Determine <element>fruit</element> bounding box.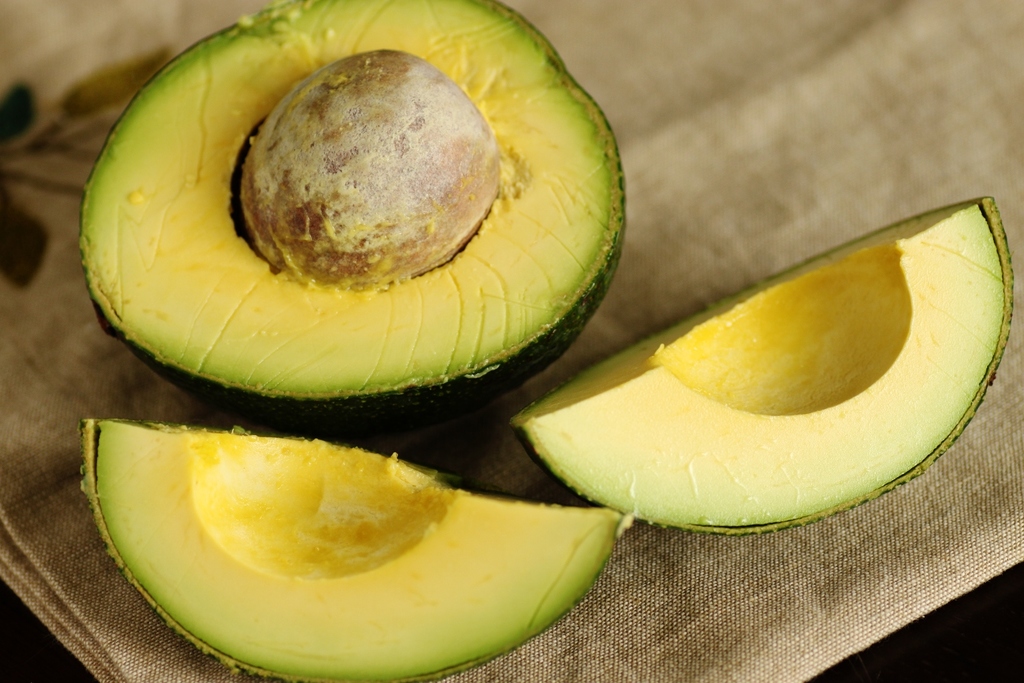
Determined: Rect(78, 0, 629, 428).
